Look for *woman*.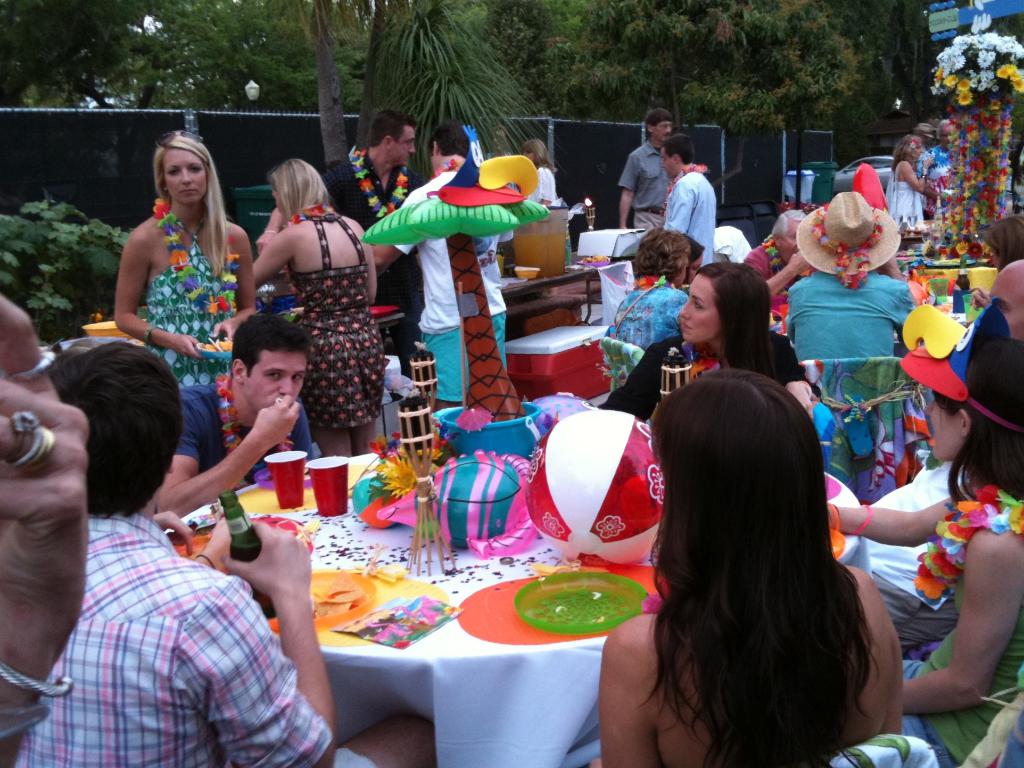
Found: rect(822, 292, 1023, 767).
